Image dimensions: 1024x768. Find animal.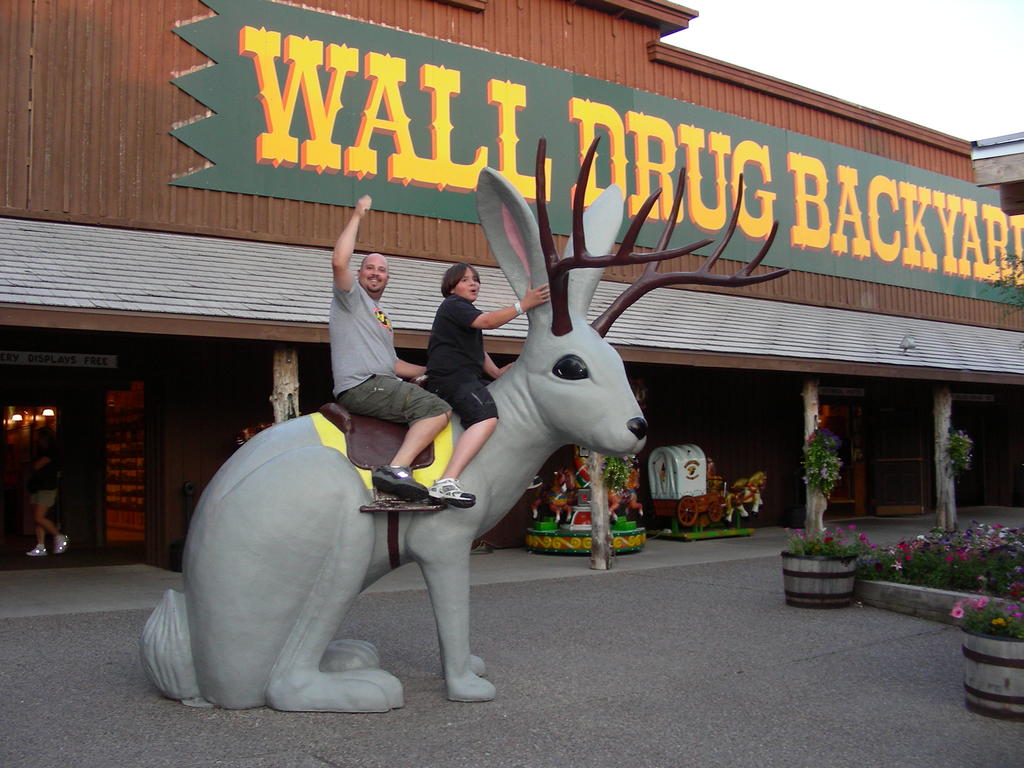
<bbox>726, 472, 771, 525</bbox>.
